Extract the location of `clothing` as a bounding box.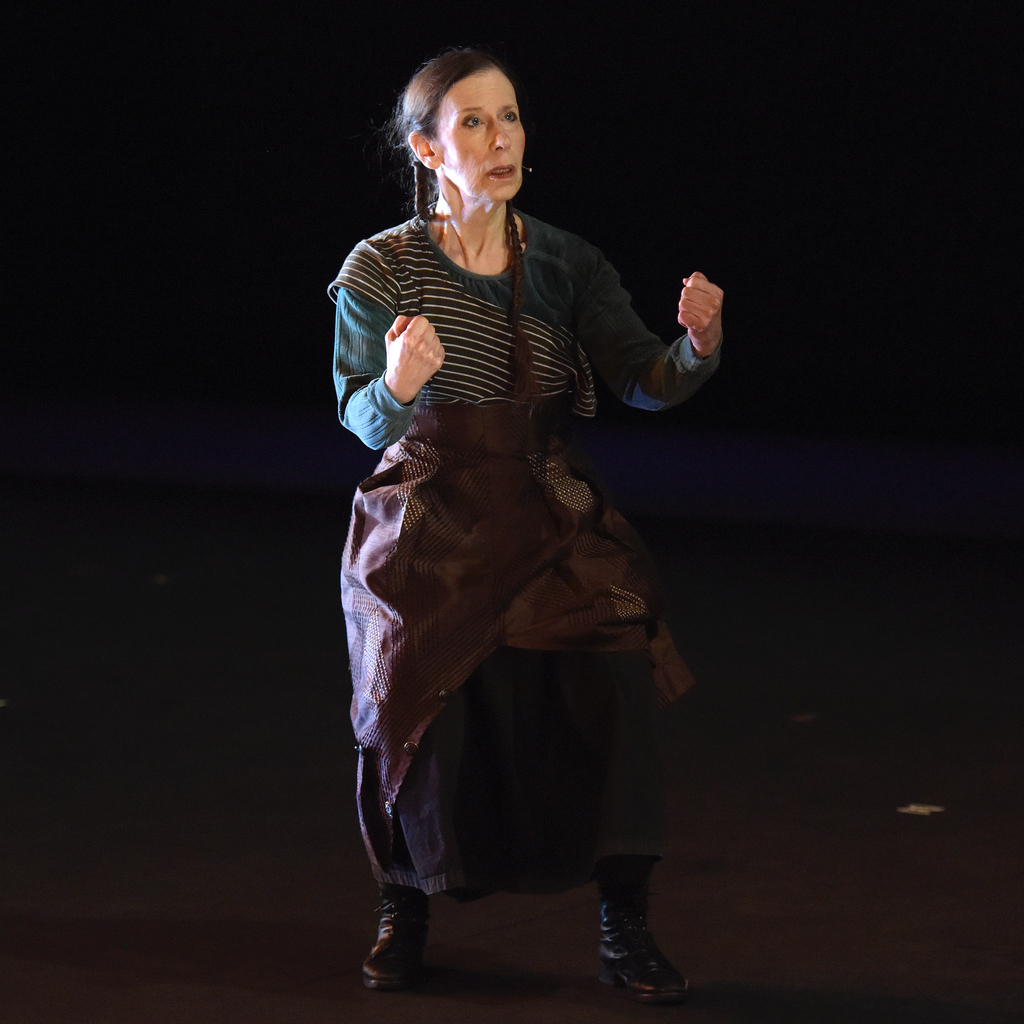
330:199:715:923.
